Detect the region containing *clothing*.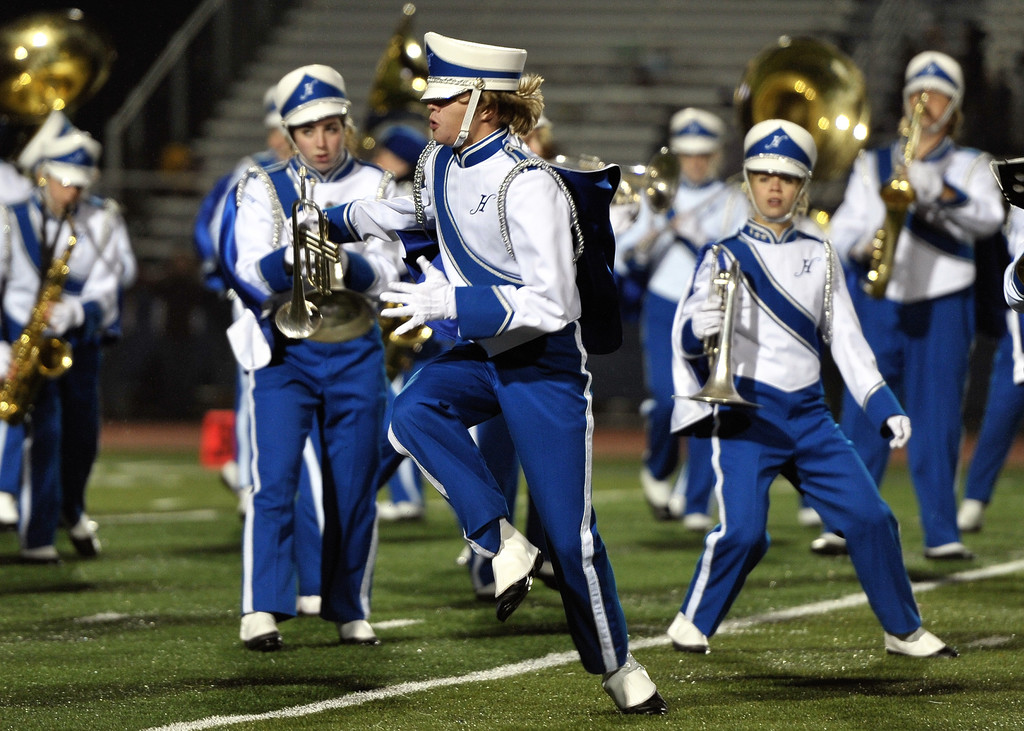
Rect(671, 197, 924, 647).
